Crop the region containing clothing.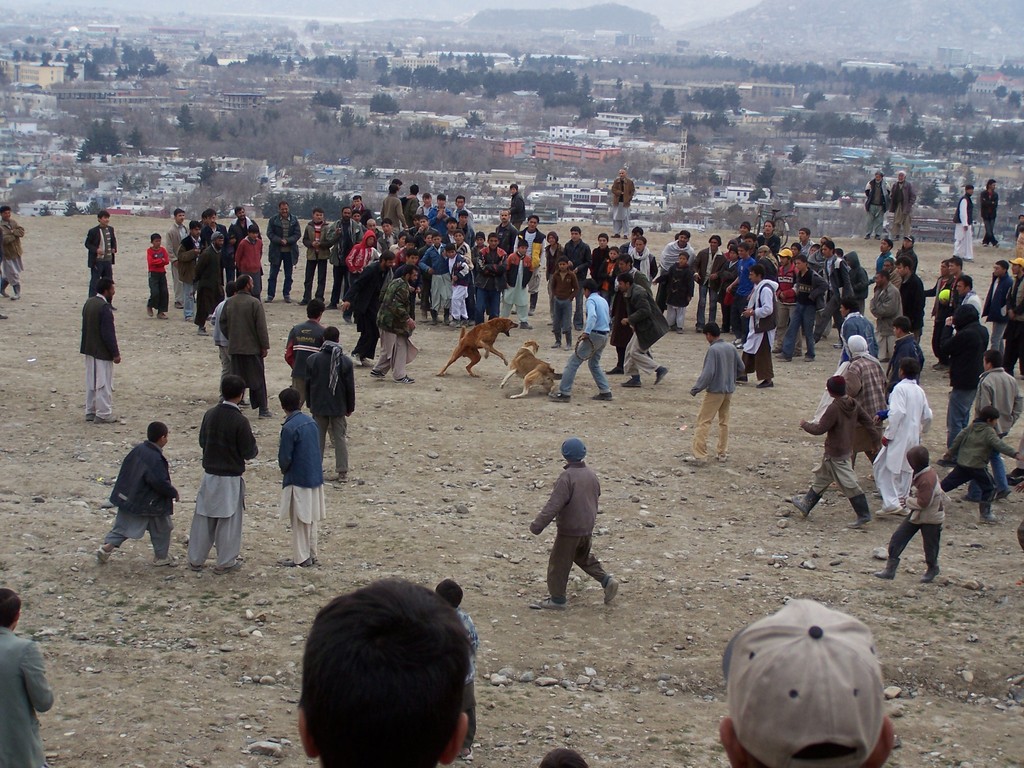
Crop region: [222,289,263,410].
